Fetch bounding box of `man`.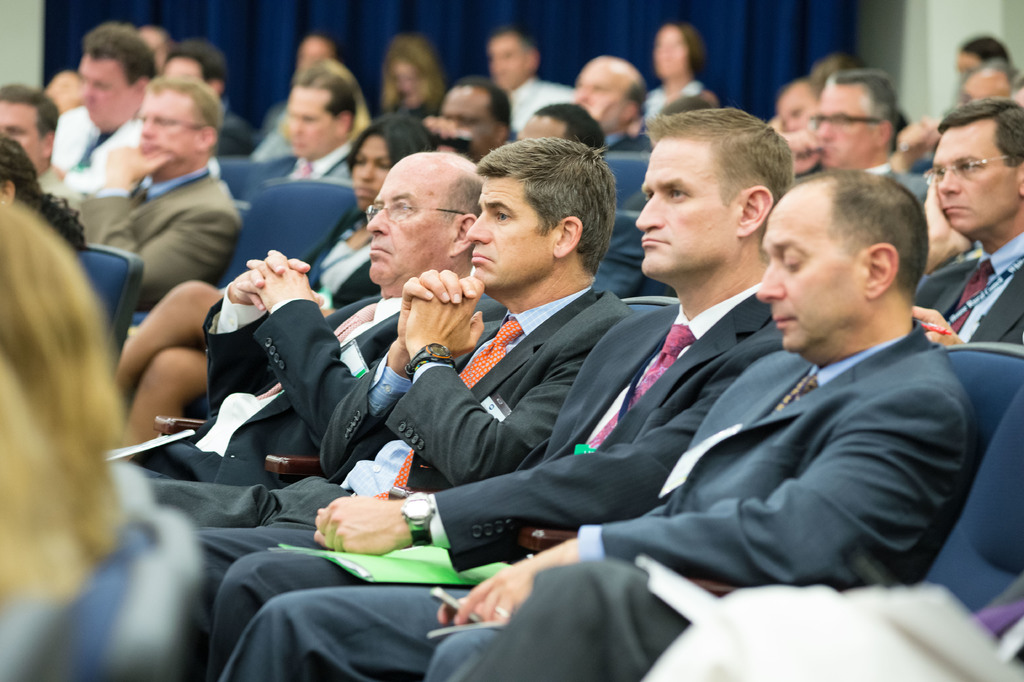
Bbox: crop(426, 76, 511, 160).
